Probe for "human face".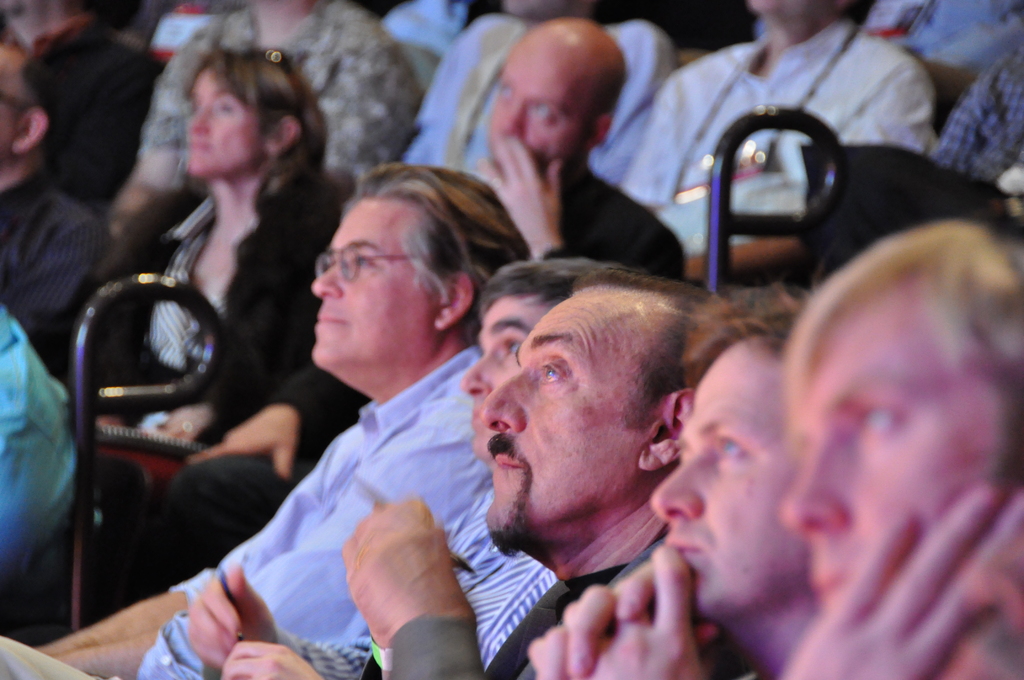
Probe result: <bbox>309, 200, 446, 360</bbox>.
